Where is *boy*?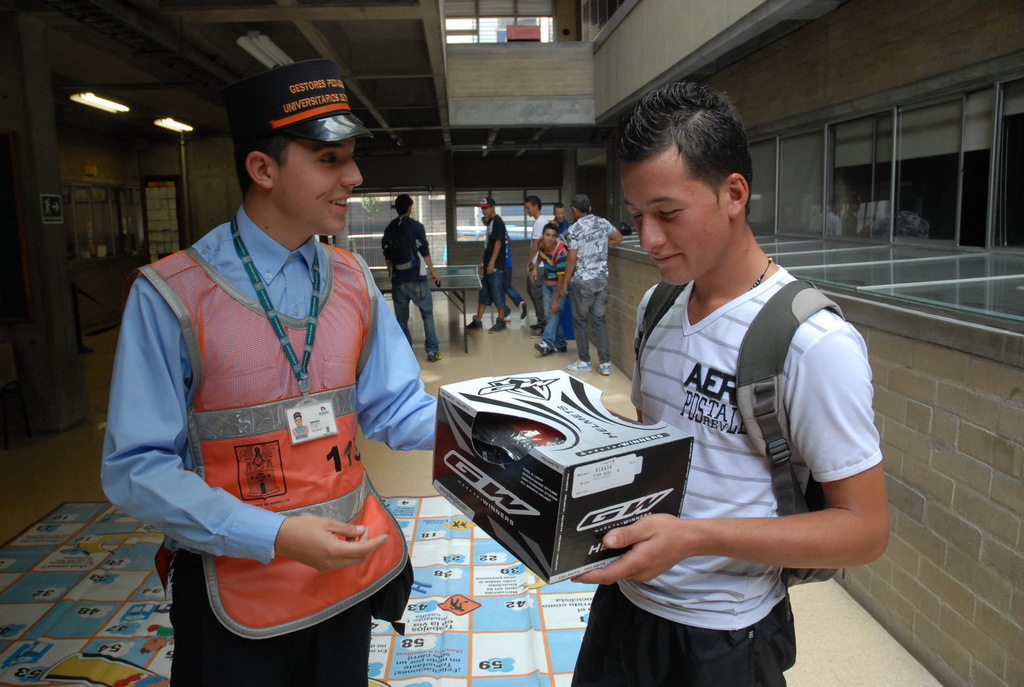
(465, 196, 507, 334).
